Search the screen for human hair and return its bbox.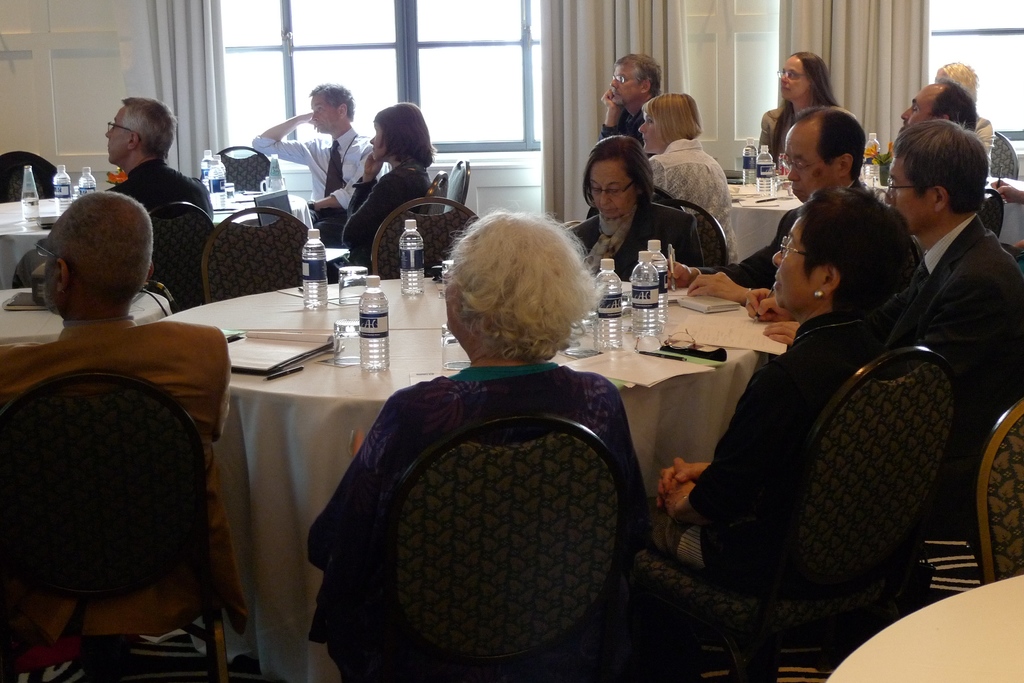
Found: (x1=886, y1=118, x2=986, y2=215).
